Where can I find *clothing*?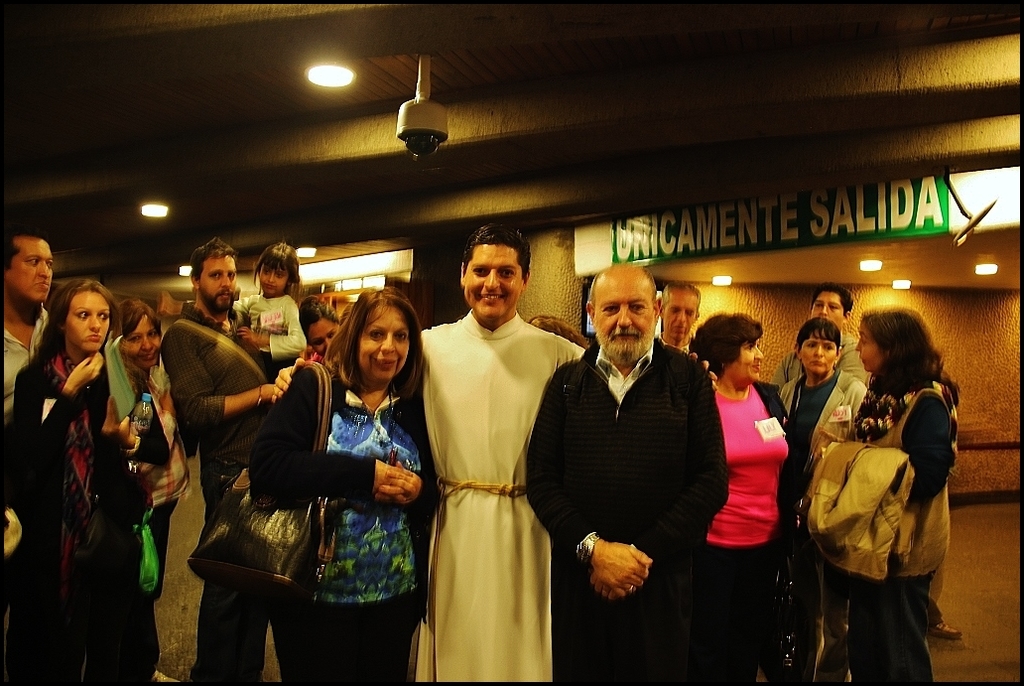
You can find it at box(157, 299, 309, 685).
